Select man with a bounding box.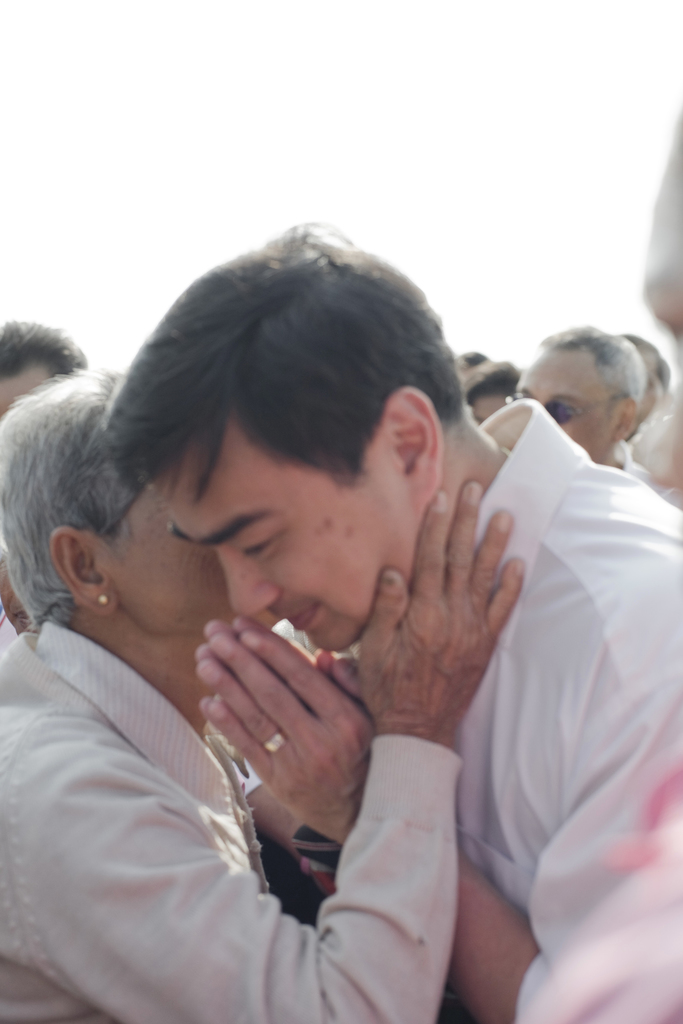
{"left": 102, "top": 220, "right": 682, "bottom": 1023}.
